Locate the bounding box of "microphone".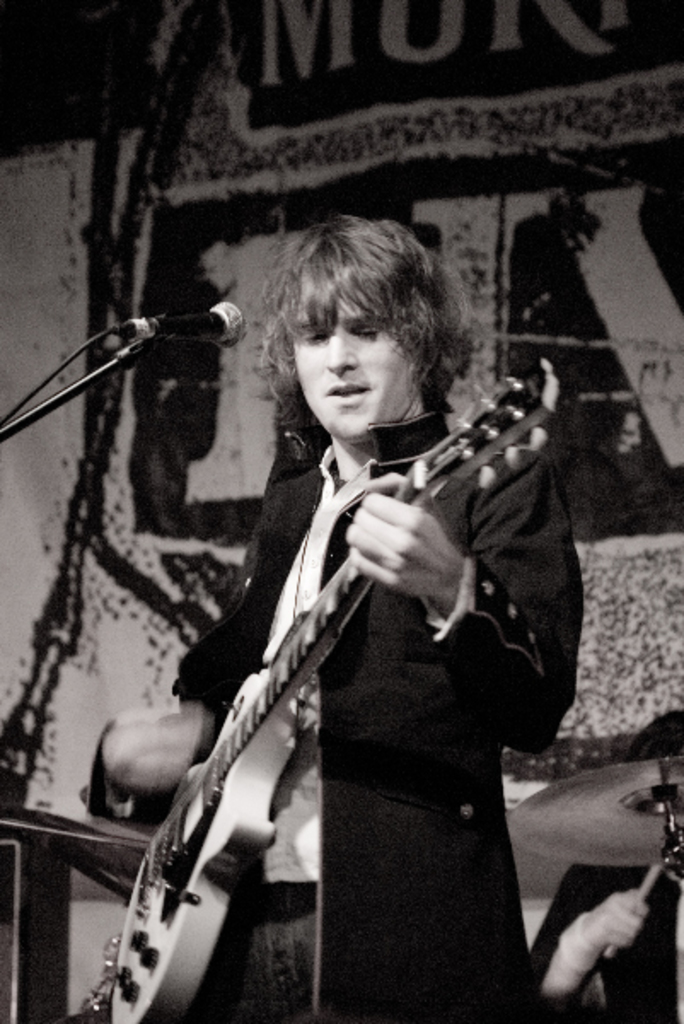
Bounding box: {"left": 119, "top": 299, "right": 247, "bottom": 350}.
